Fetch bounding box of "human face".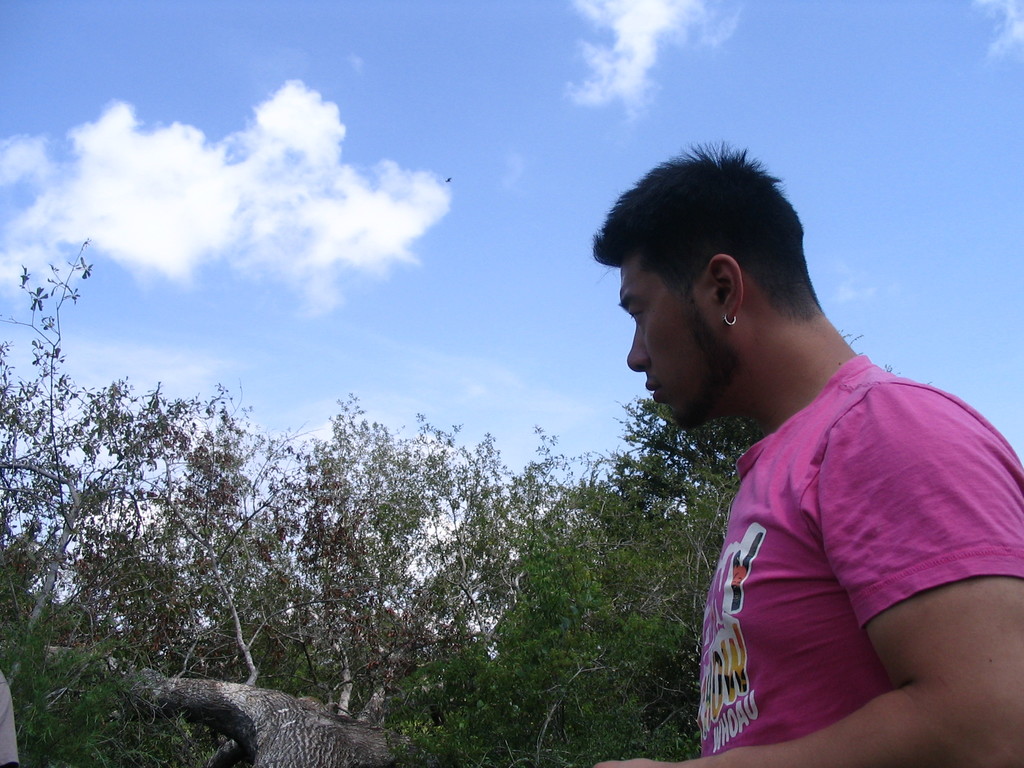
Bbox: left=621, top=252, right=743, bottom=431.
